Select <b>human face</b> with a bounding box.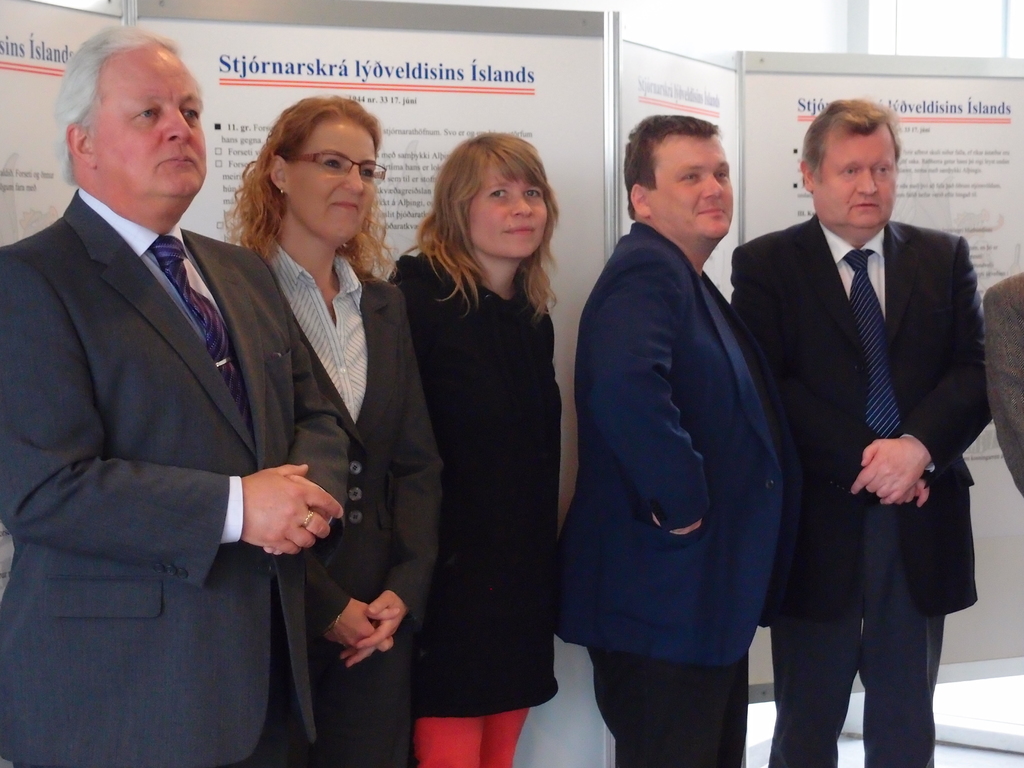
x1=289 y1=120 x2=377 y2=237.
